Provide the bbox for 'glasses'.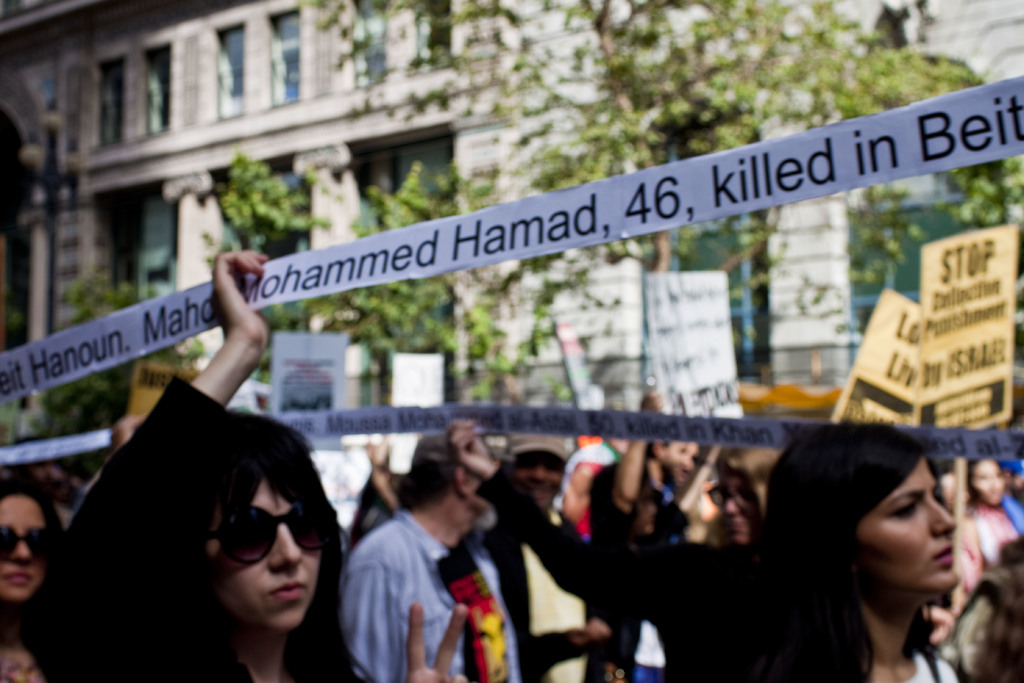
<bbox>196, 507, 335, 563</bbox>.
